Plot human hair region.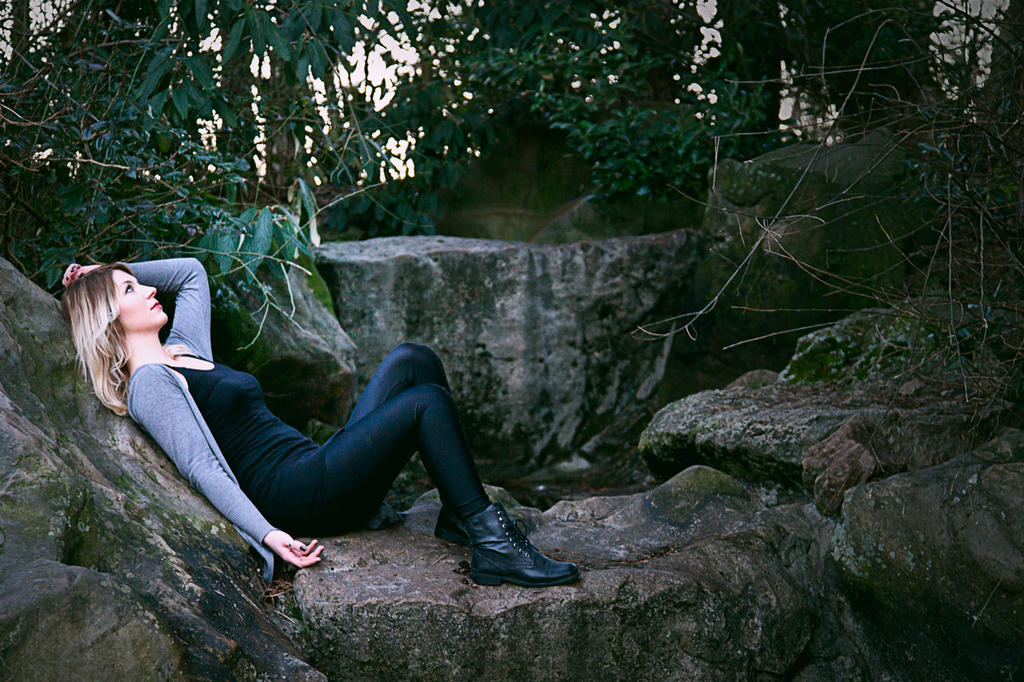
Plotted at crop(63, 257, 160, 409).
